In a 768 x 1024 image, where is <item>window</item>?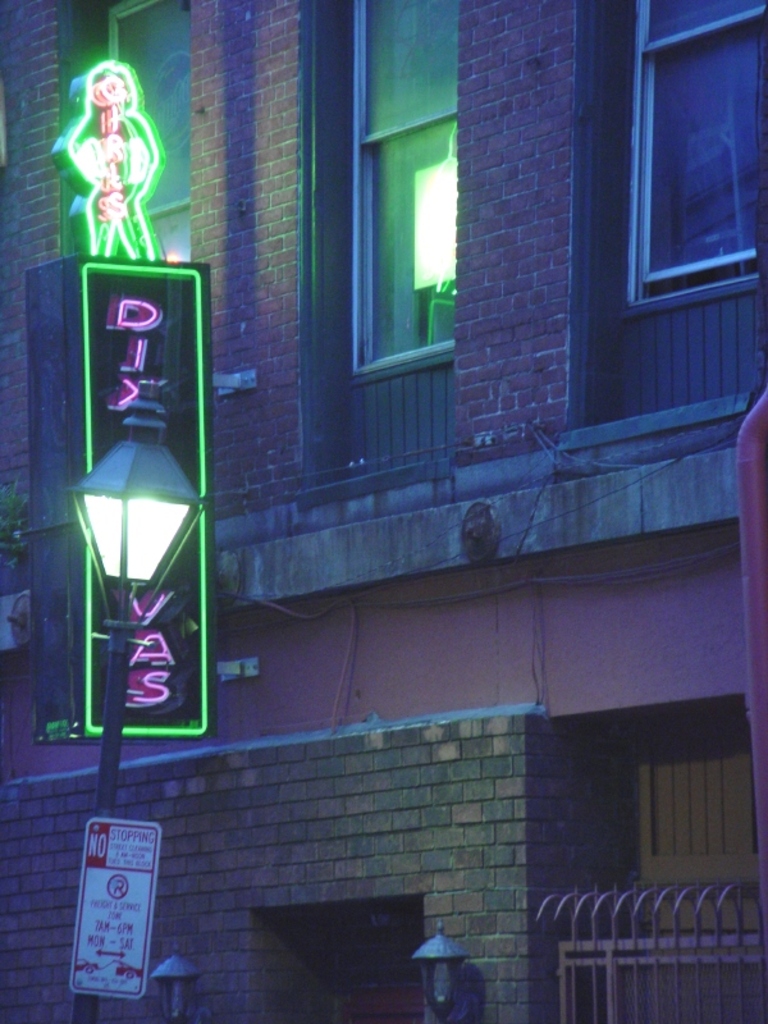
(x1=617, y1=5, x2=754, y2=338).
